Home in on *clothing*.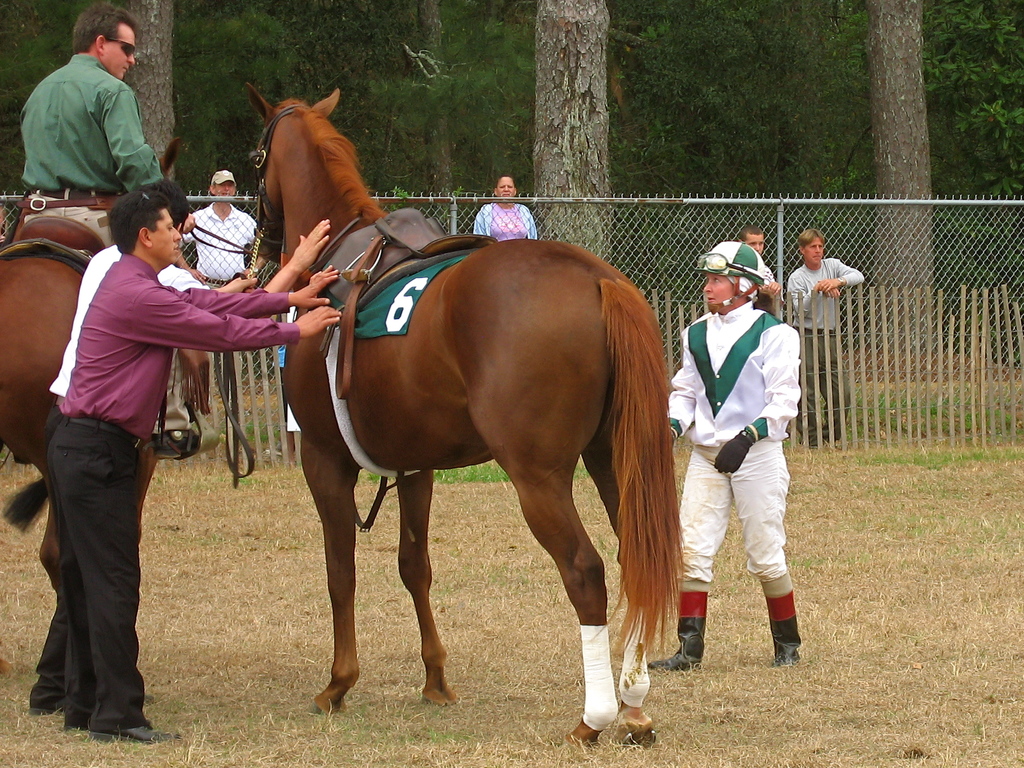
Homed in at <bbox>44, 246, 301, 738</bbox>.
